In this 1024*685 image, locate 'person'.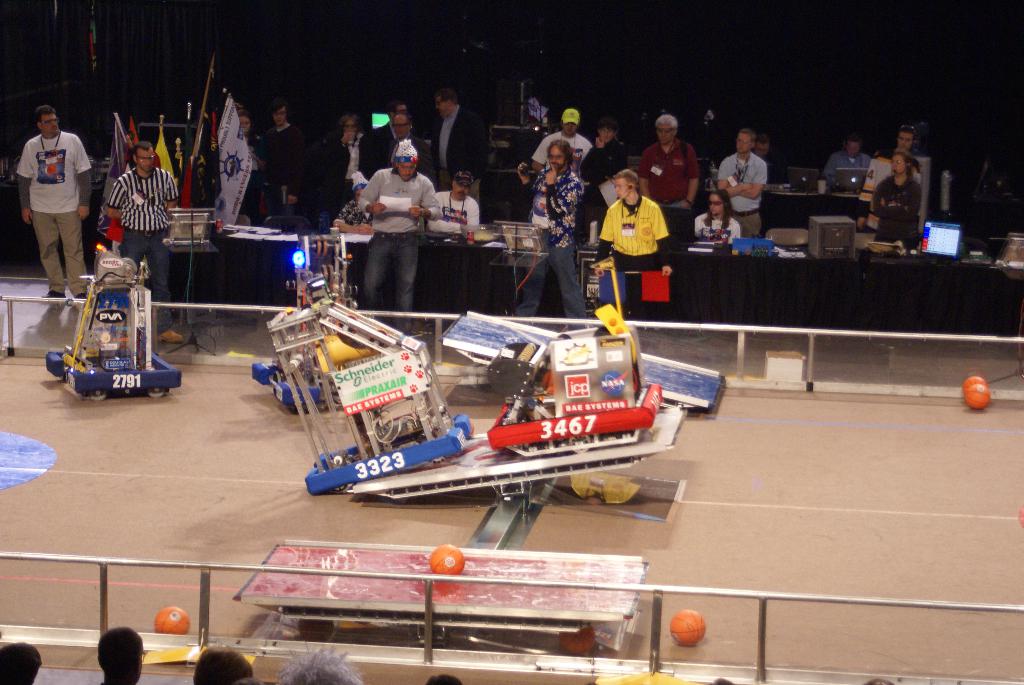
Bounding box: <box>95,622,147,684</box>.
